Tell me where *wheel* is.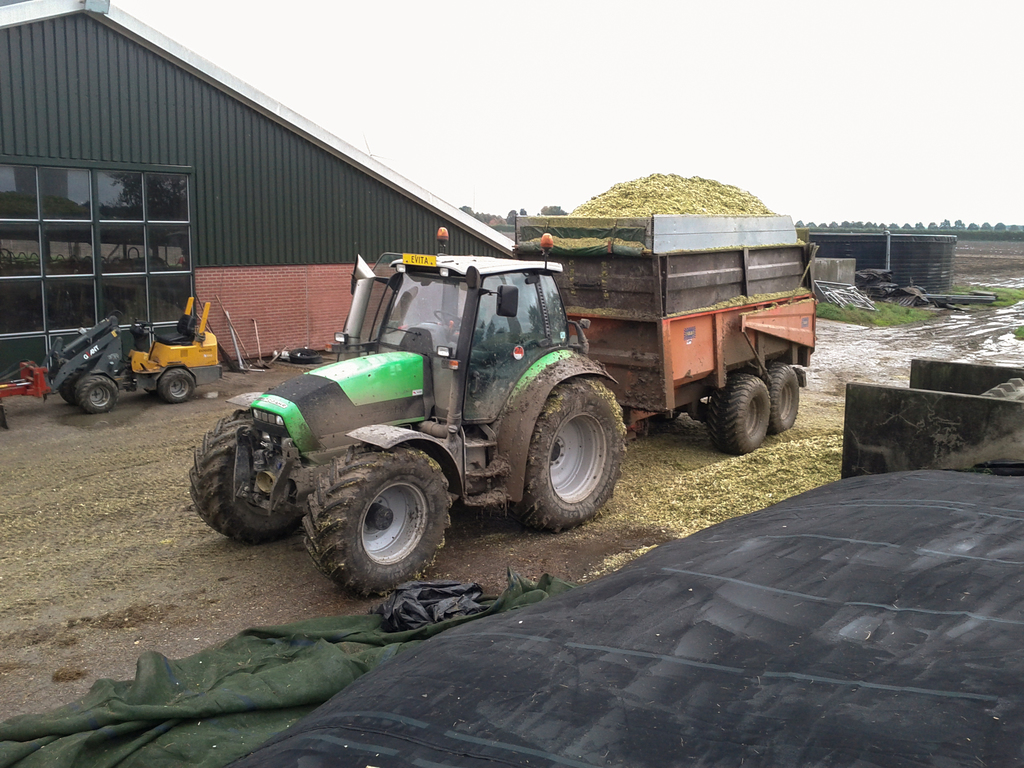
*wheel* is at [left=711, top=376, right=769, bottom=454].
